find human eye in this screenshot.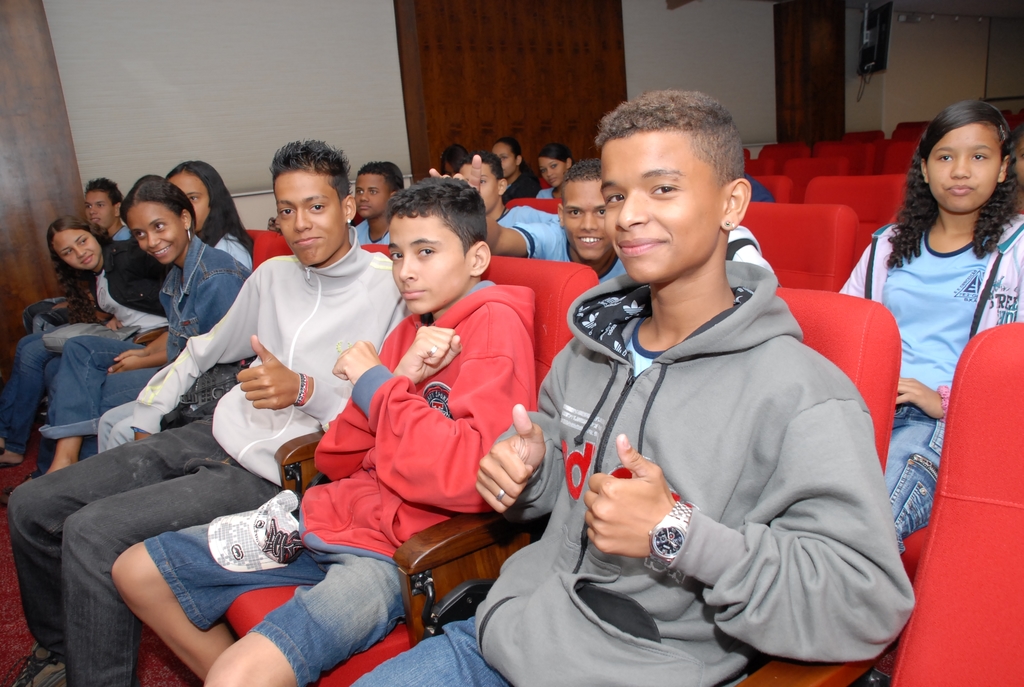
The bounding box for human eye is (606, 189, 628, 207).
